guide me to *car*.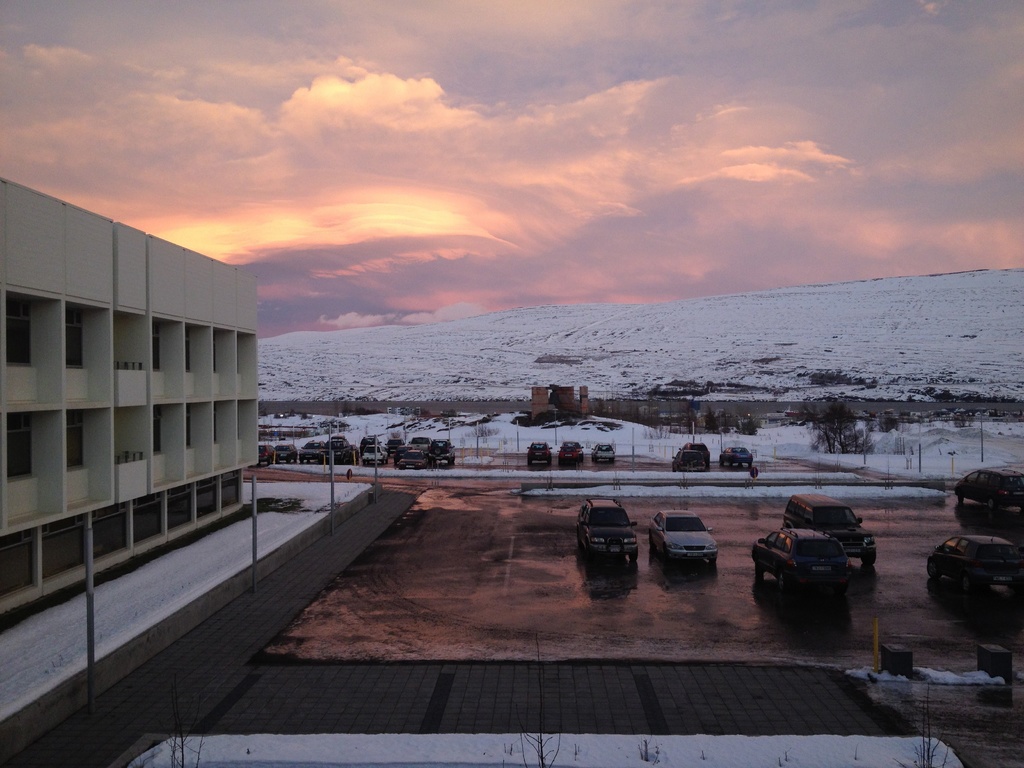
Guidance: (left=652, top=509, right=719, bottom=560).
